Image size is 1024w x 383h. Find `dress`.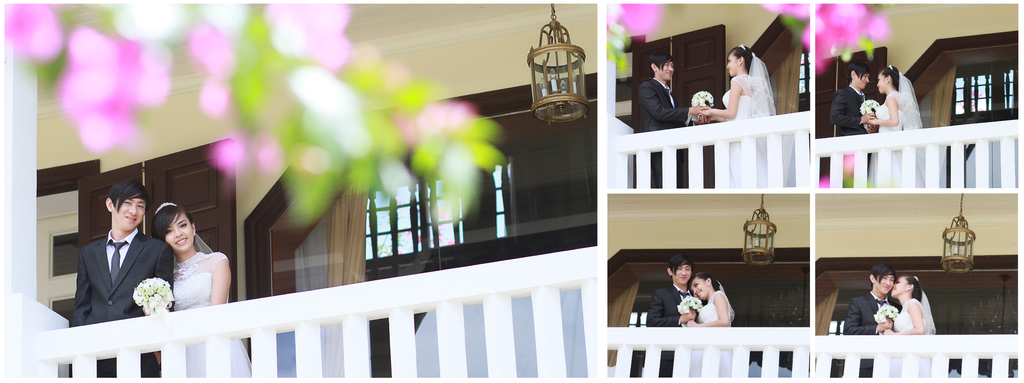
888,299,930,378.
